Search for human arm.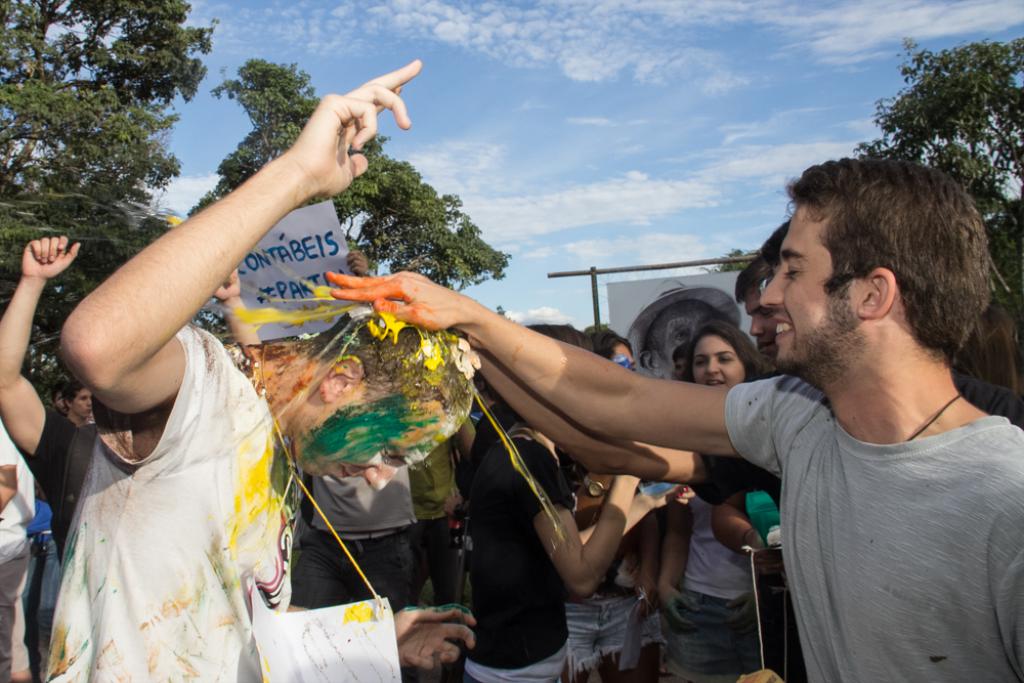
Found at {"x1": 634, "y1": 501, "x2": 664, "y2": 621}.
